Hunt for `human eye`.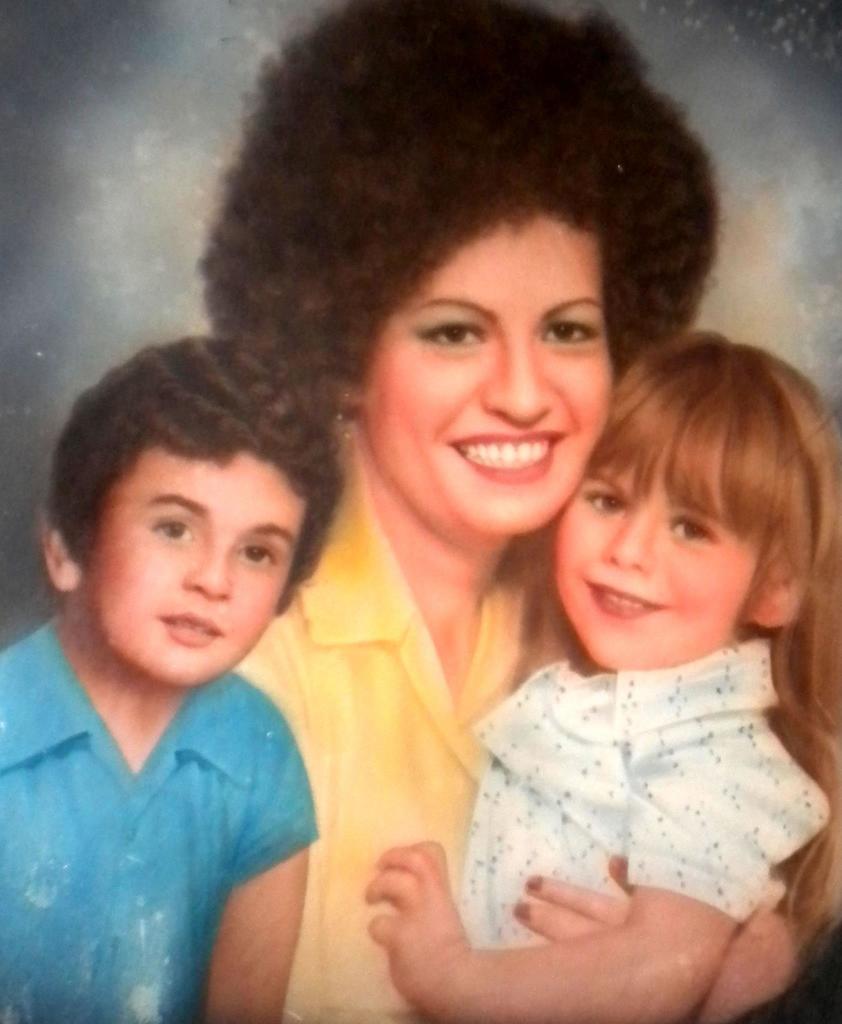
Hunted down at rect(233, 540, 282, 573).
